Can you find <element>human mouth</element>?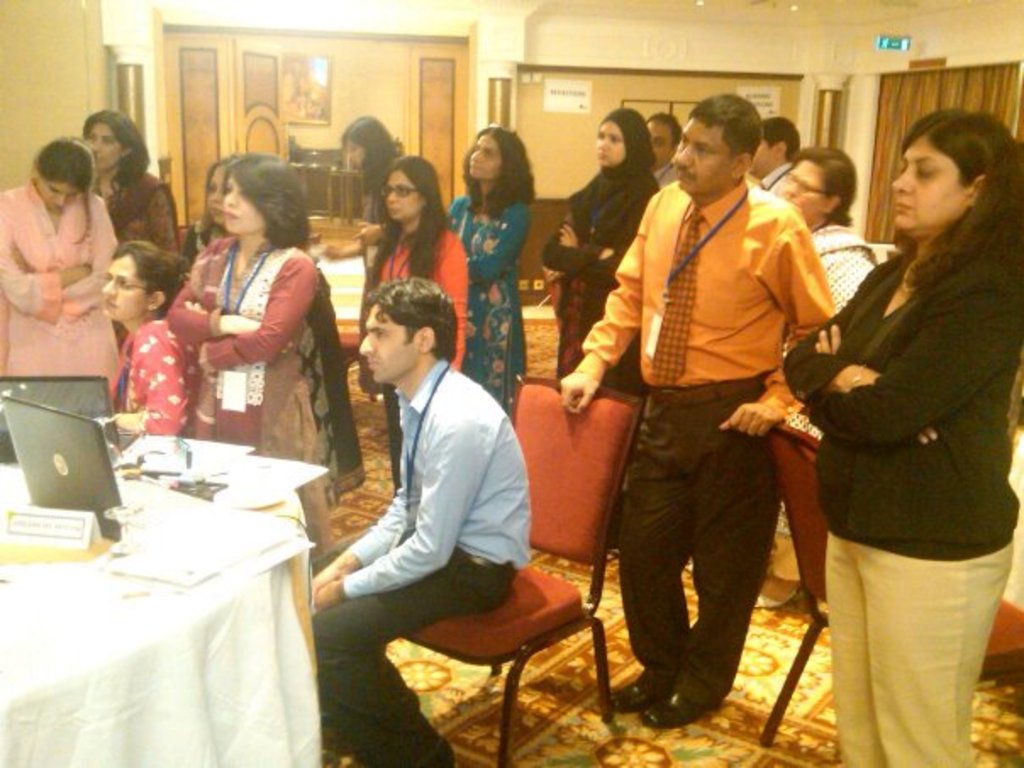
Yes, bounding box: rect(895, 203, 912, 210).
